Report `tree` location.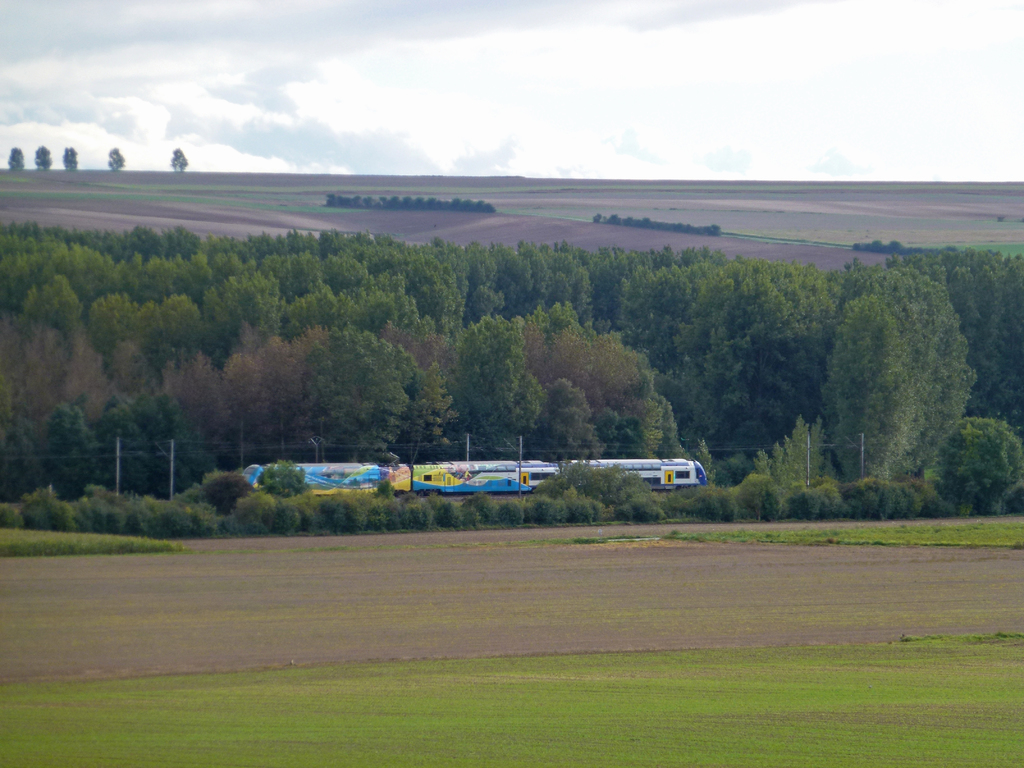
Report: 623,218,638,228.
